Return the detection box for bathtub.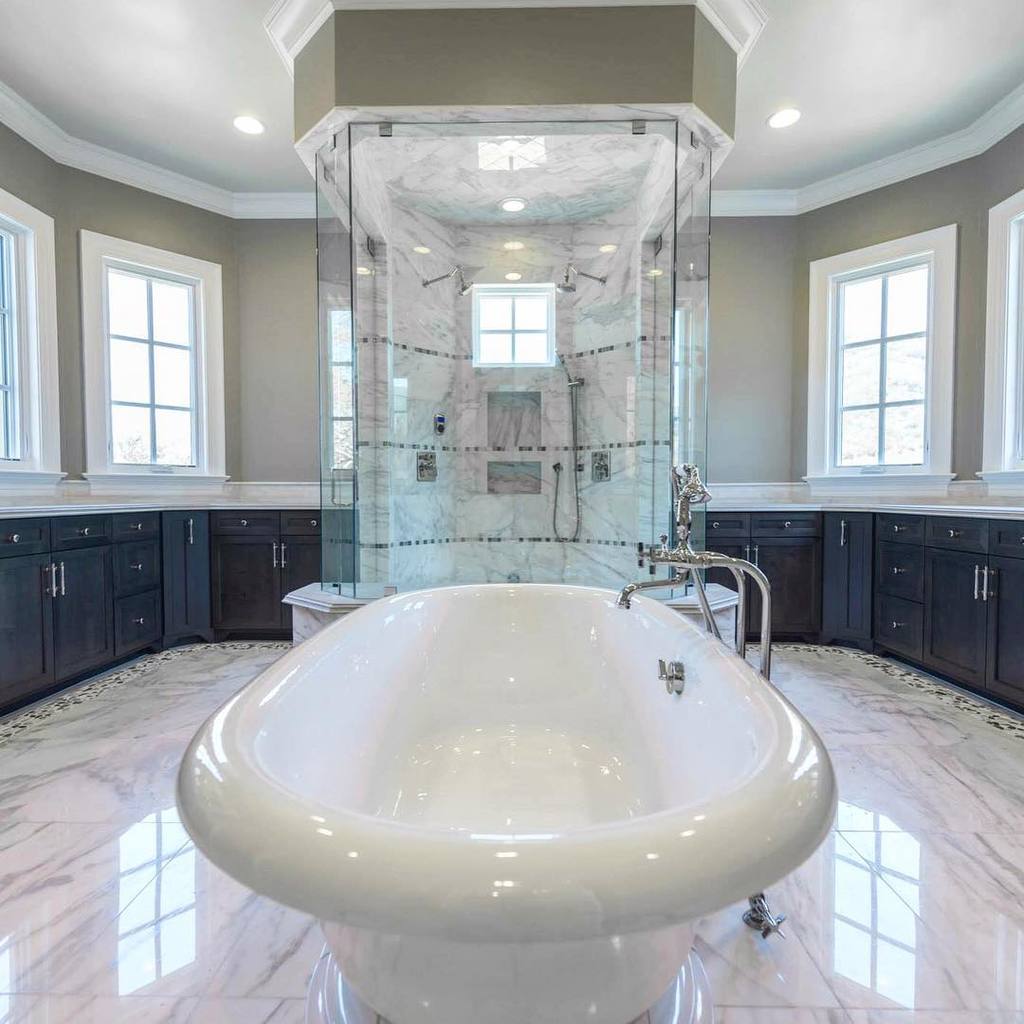
Rect(174, 563, 841, 1023).
